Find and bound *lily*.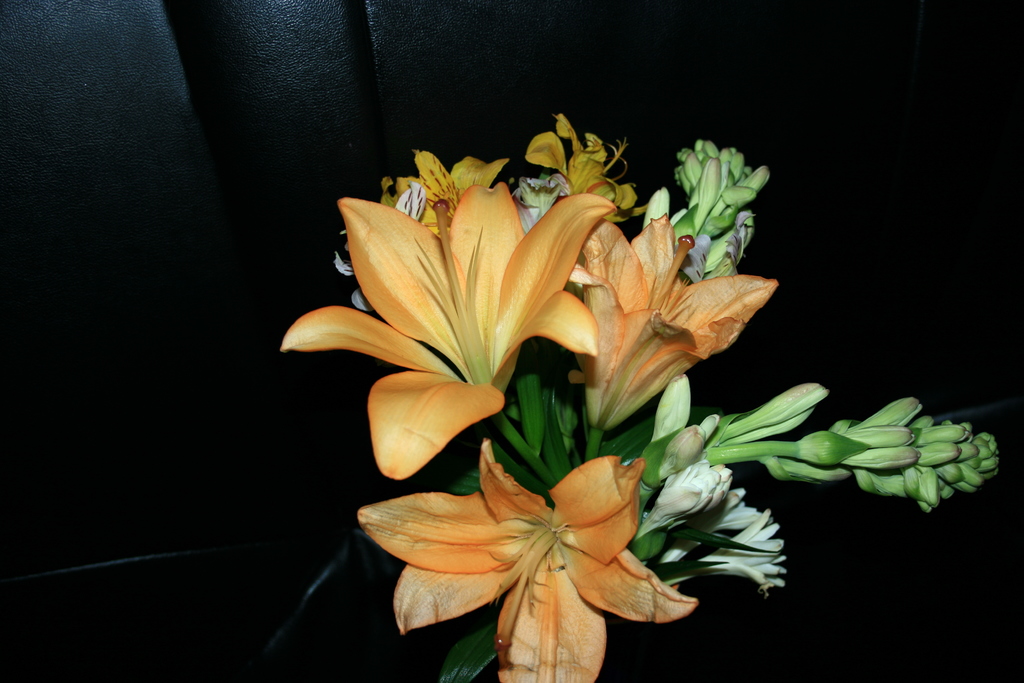
Bound: crop(353, 428, 701, 682).
